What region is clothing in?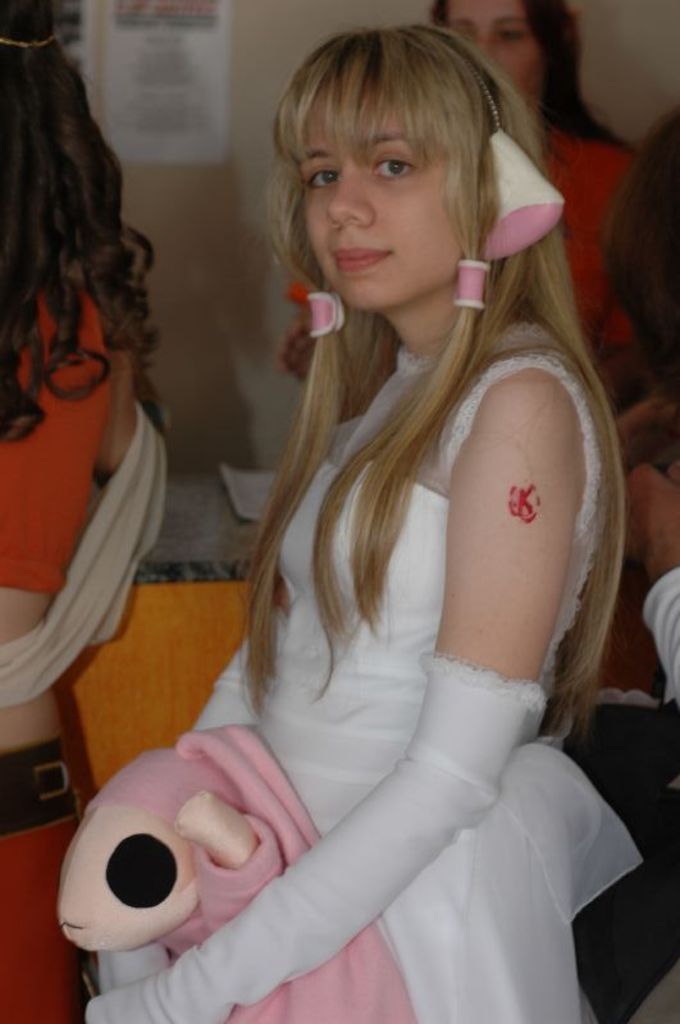
crop(542, 124, 667, 413).
